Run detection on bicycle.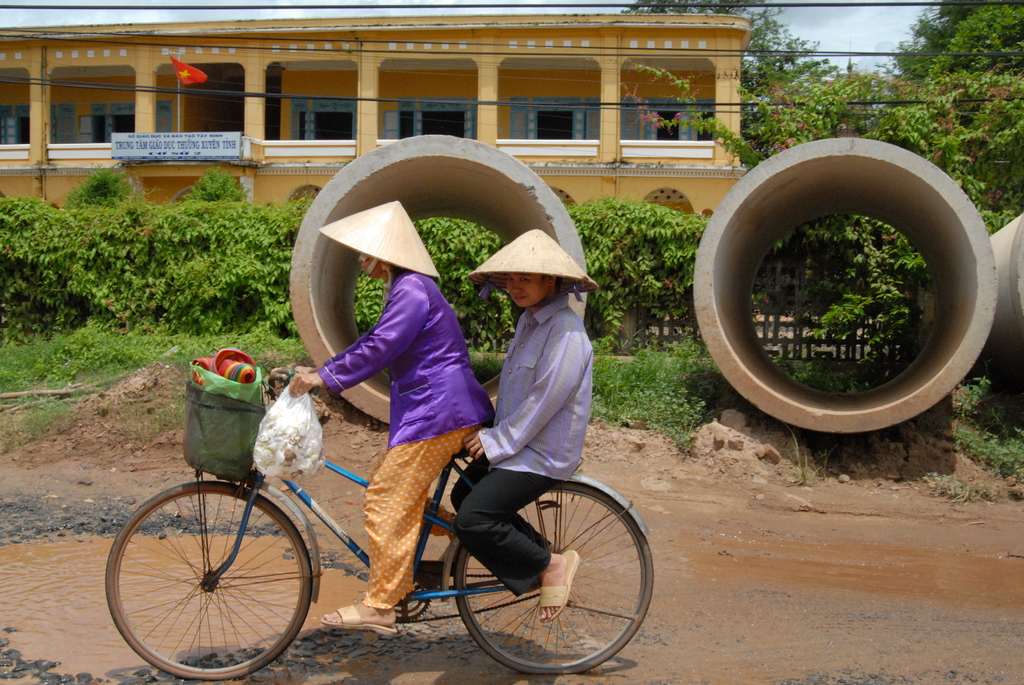
Result: 105:371:658:681.
